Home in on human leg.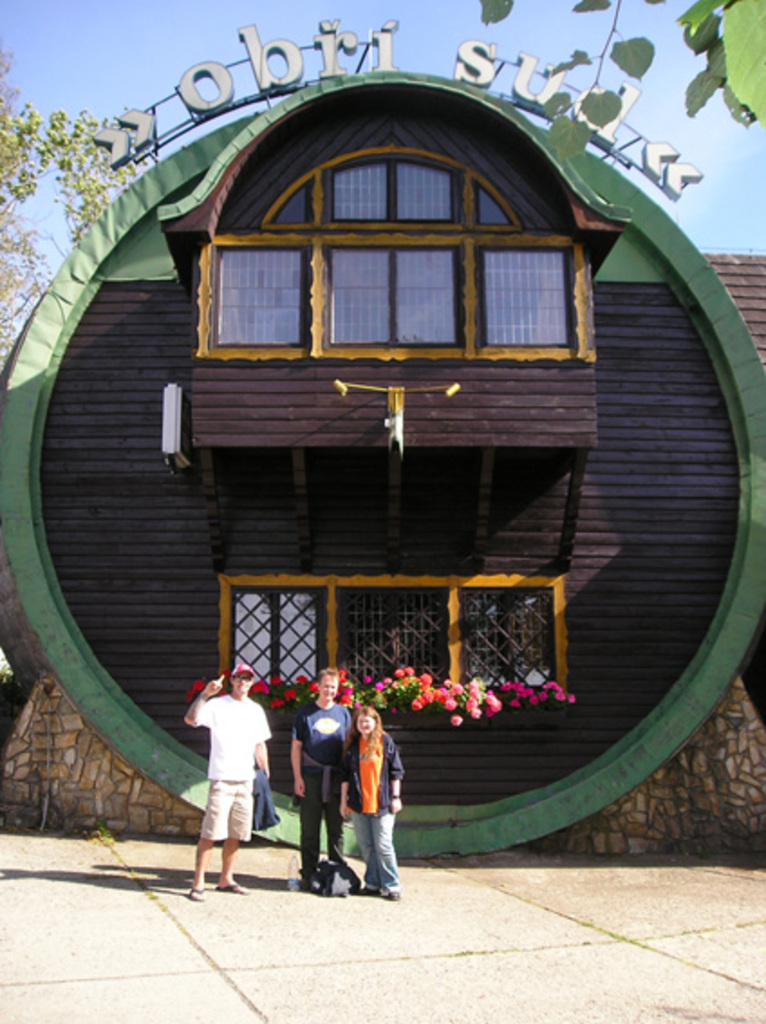
Homed in at select_region(376, 804, 403, 896).
